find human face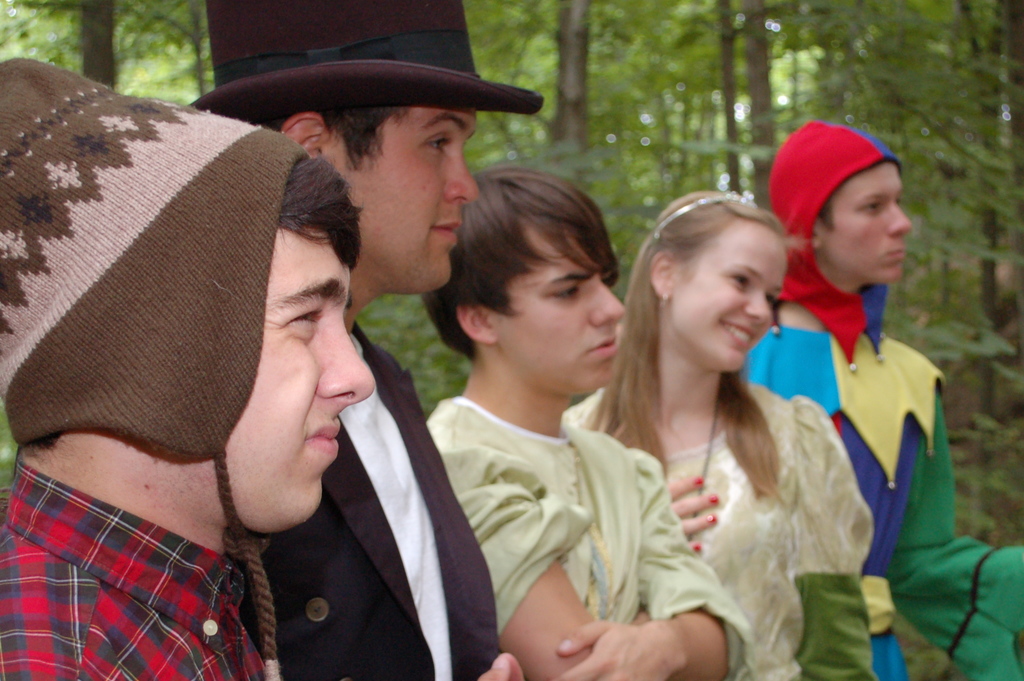
detection(189, 227, 372, 533)
